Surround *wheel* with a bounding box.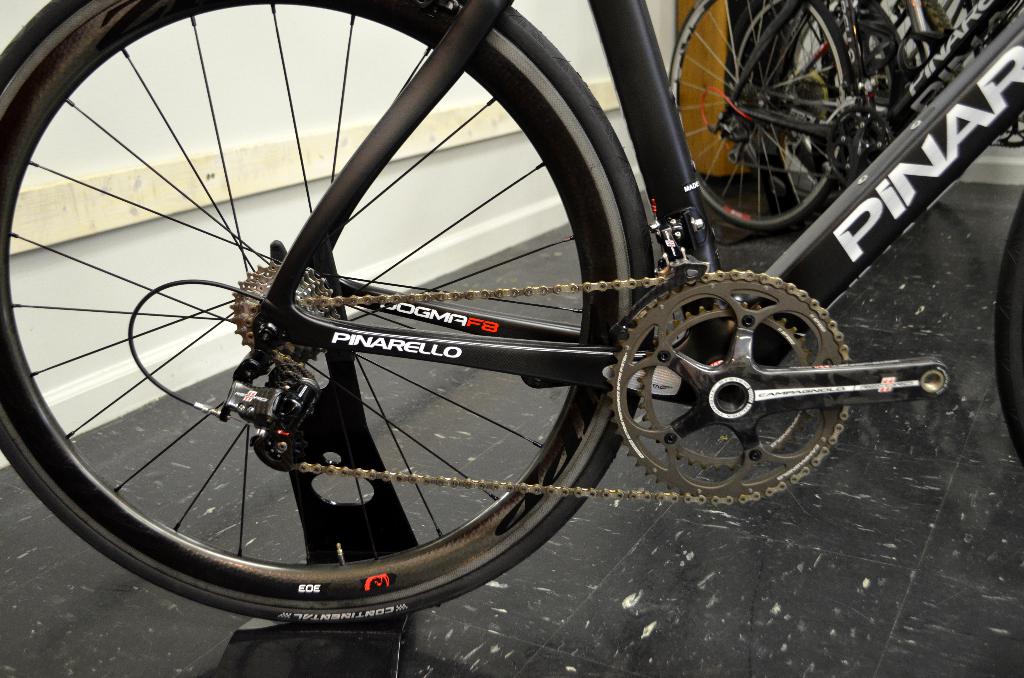
602,275,908,491.
